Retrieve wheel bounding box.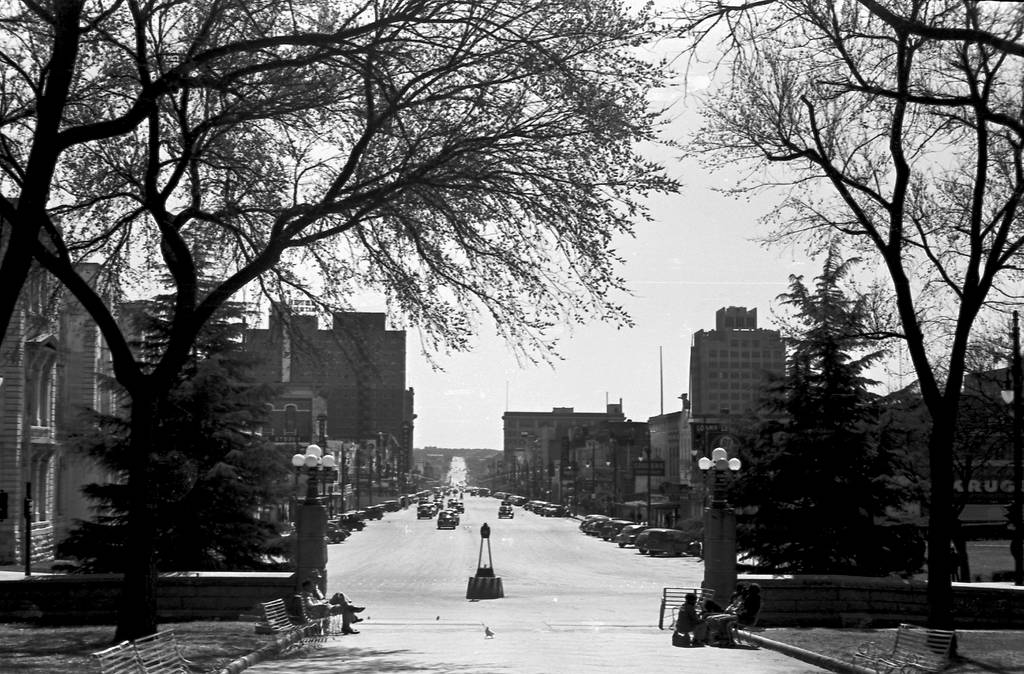
Bounding box: crop(453, 526, 456, 529).
